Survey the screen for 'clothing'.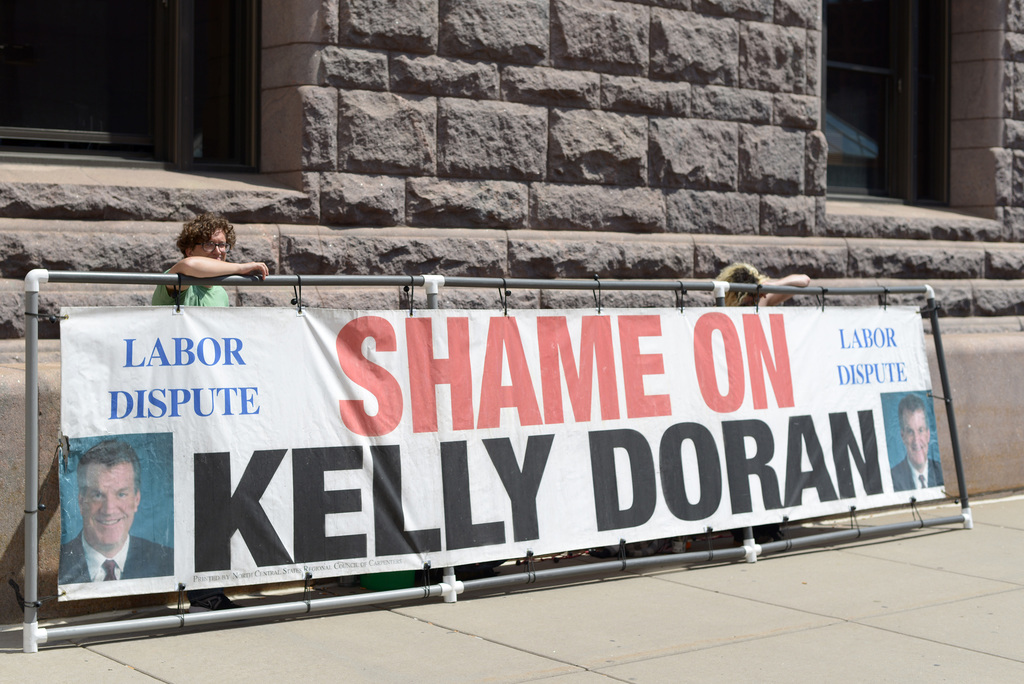
Survey found: 57, 530, 174, 587.
